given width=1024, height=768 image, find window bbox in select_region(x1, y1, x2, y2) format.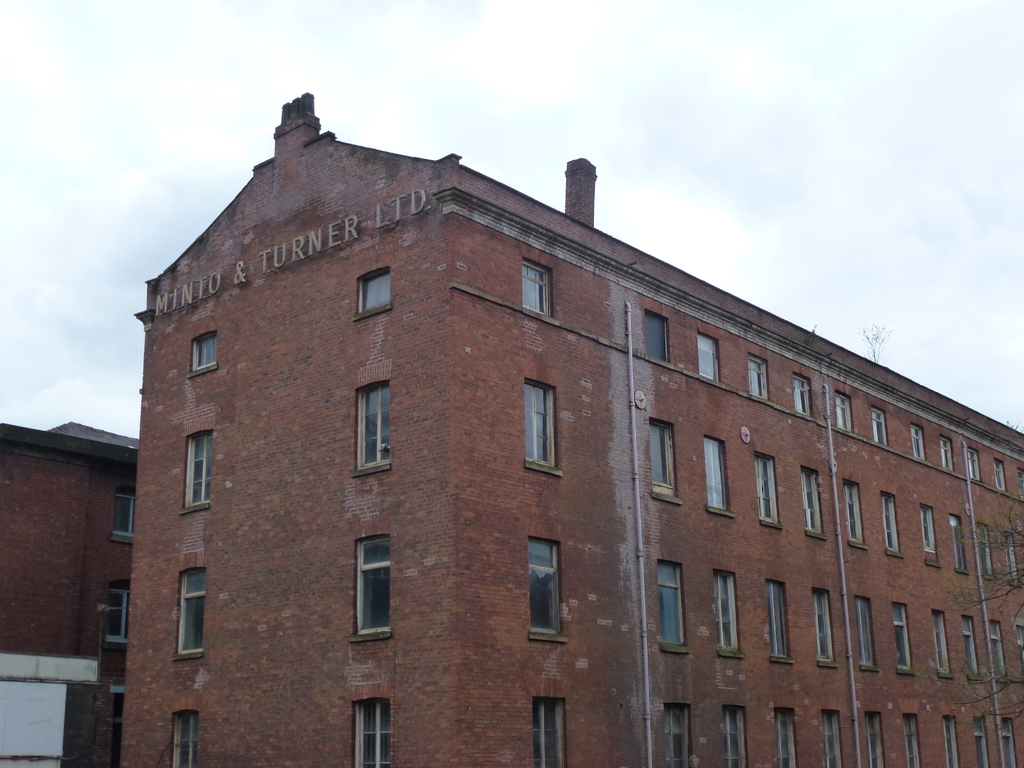
select_region(173, 560, 207, 659).
